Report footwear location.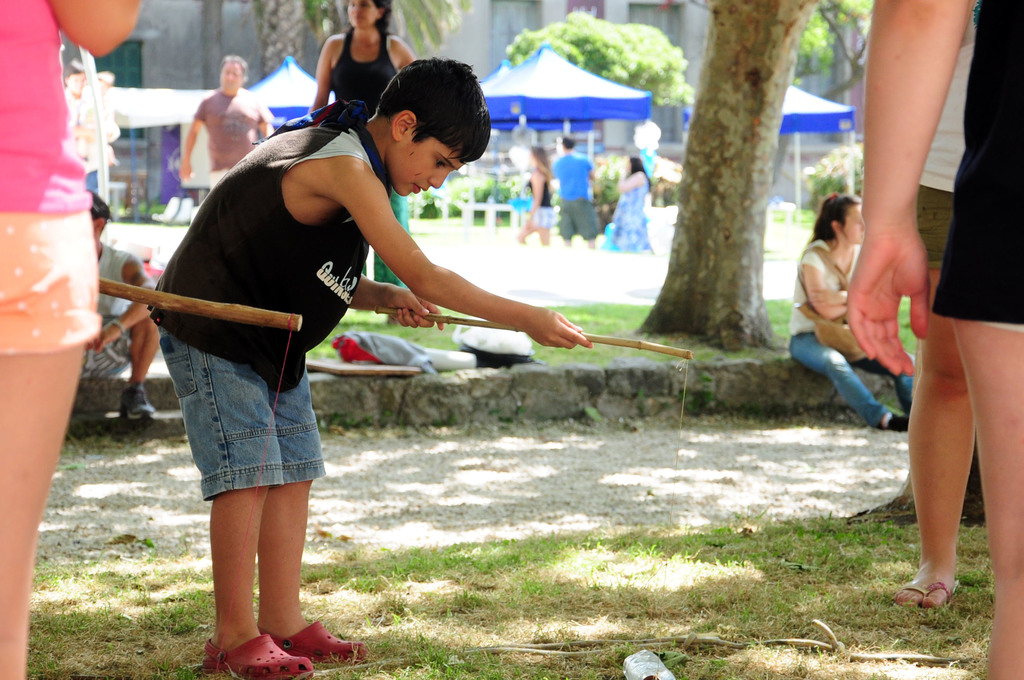
Report: bbox=[895, 583, 952, 611].
